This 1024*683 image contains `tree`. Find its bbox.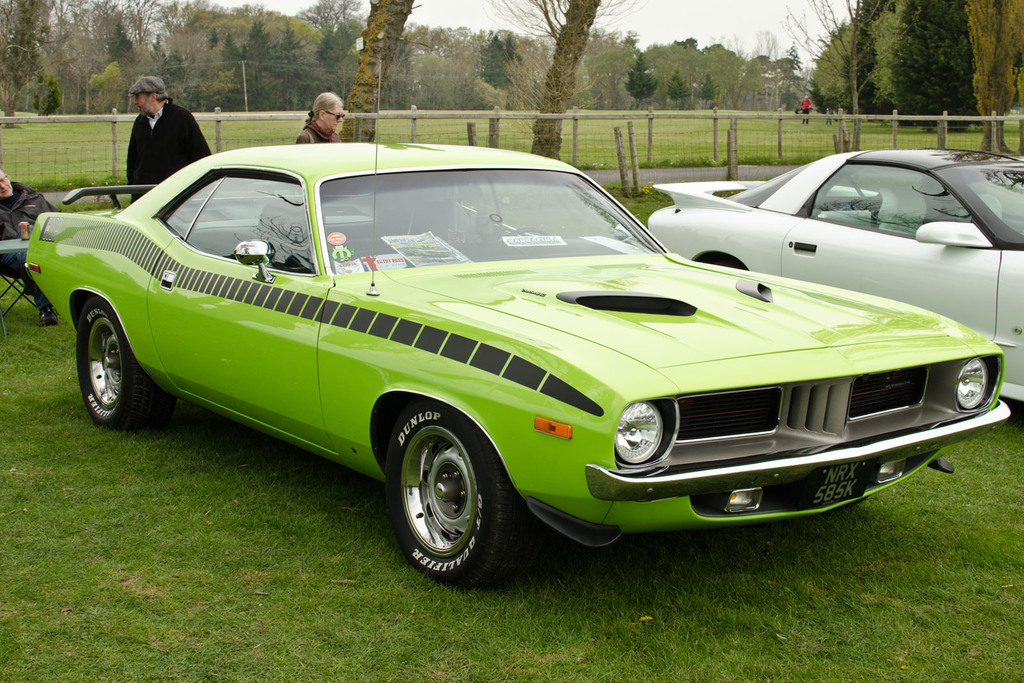
l=695, t=72, r=715, b=113.
